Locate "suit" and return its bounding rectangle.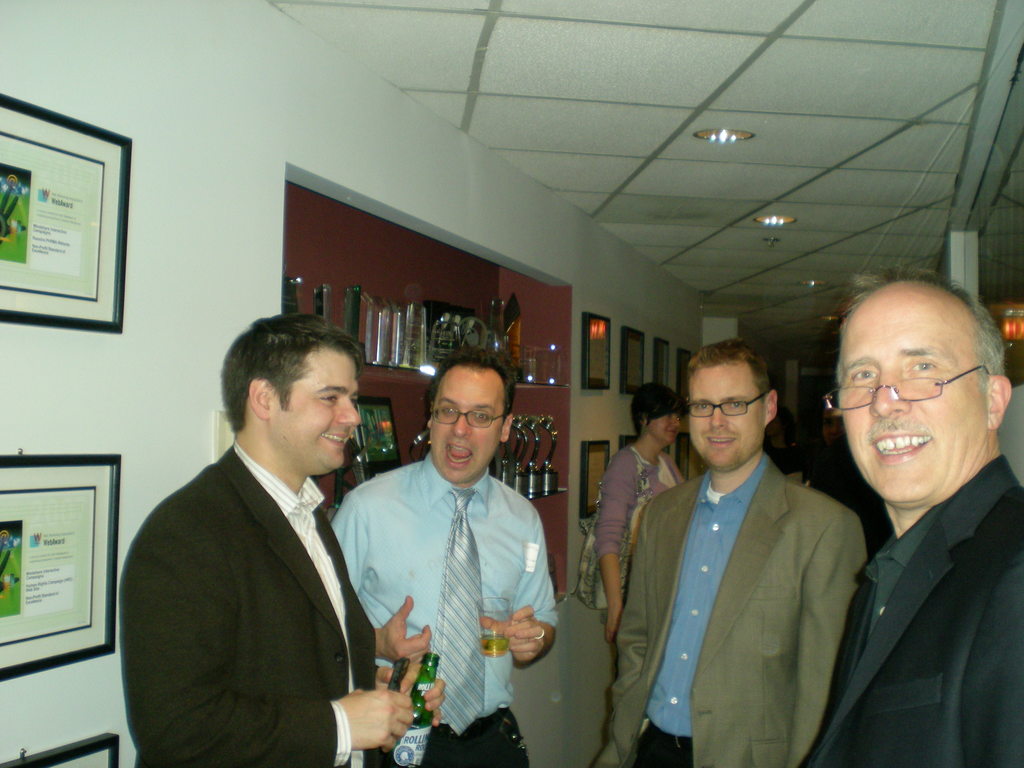
x1=591 y1=466 x2=870 y2=767.
